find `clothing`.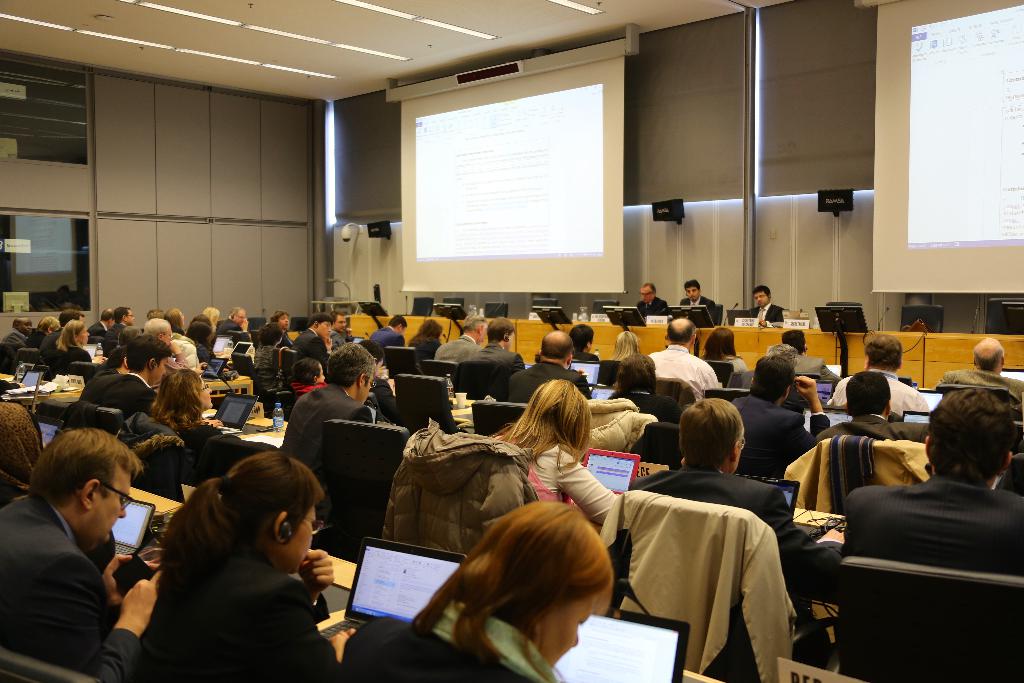
(105, 322, 124, 356).
